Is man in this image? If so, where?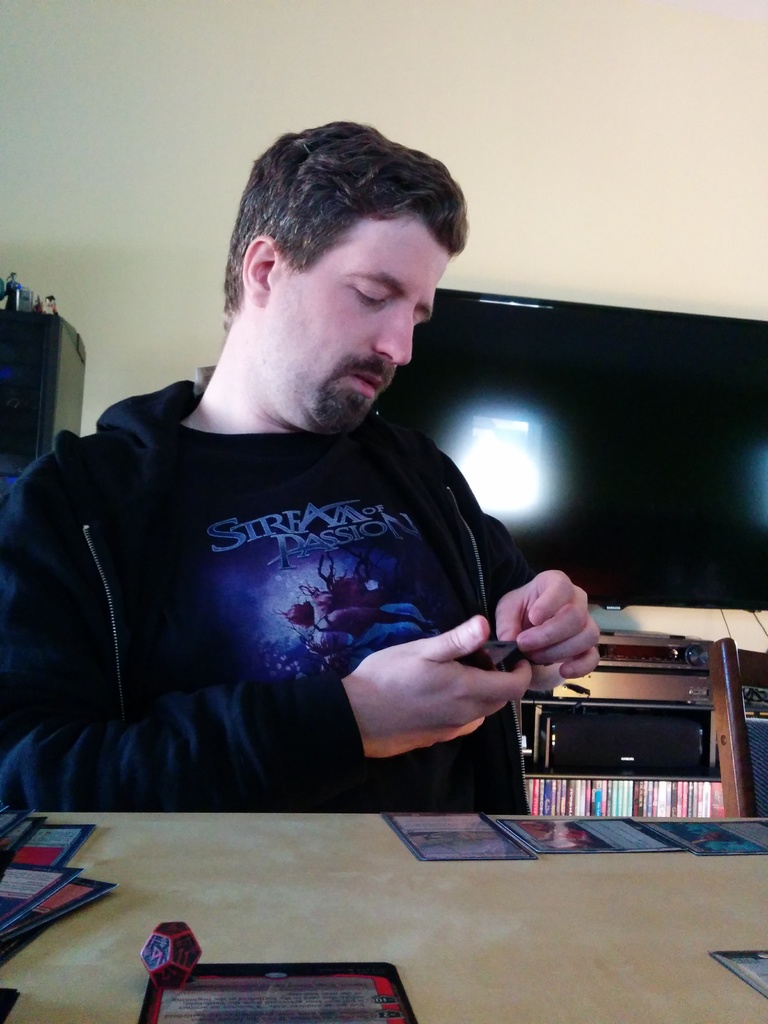
Yes, at BBox(81, 125, 635, 851).
